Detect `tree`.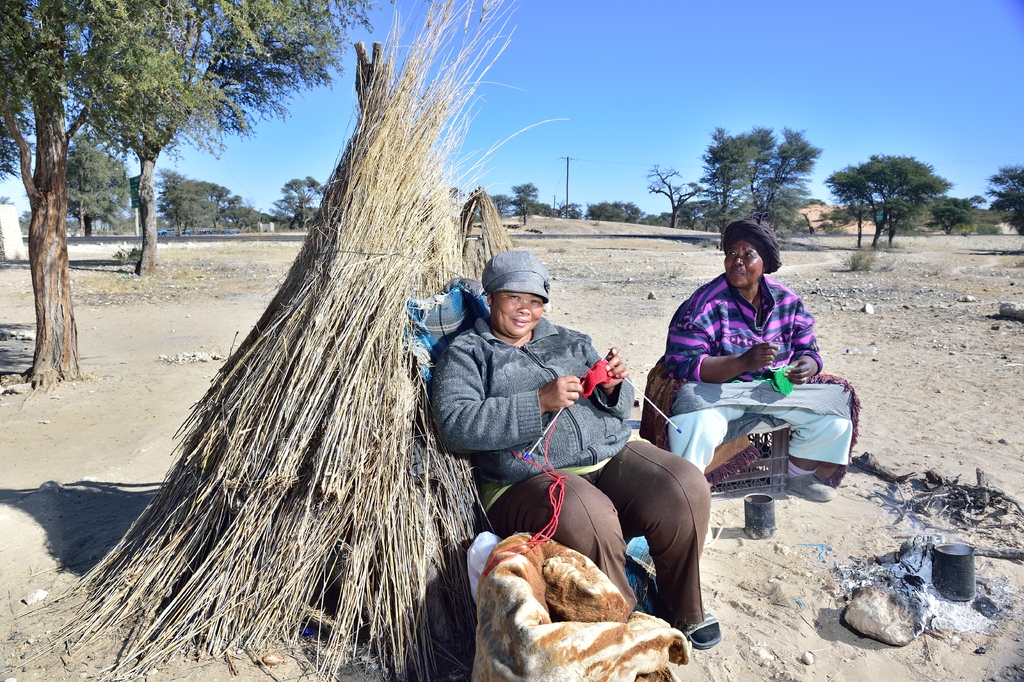
Detected at box(275, 176, 322, 232).
